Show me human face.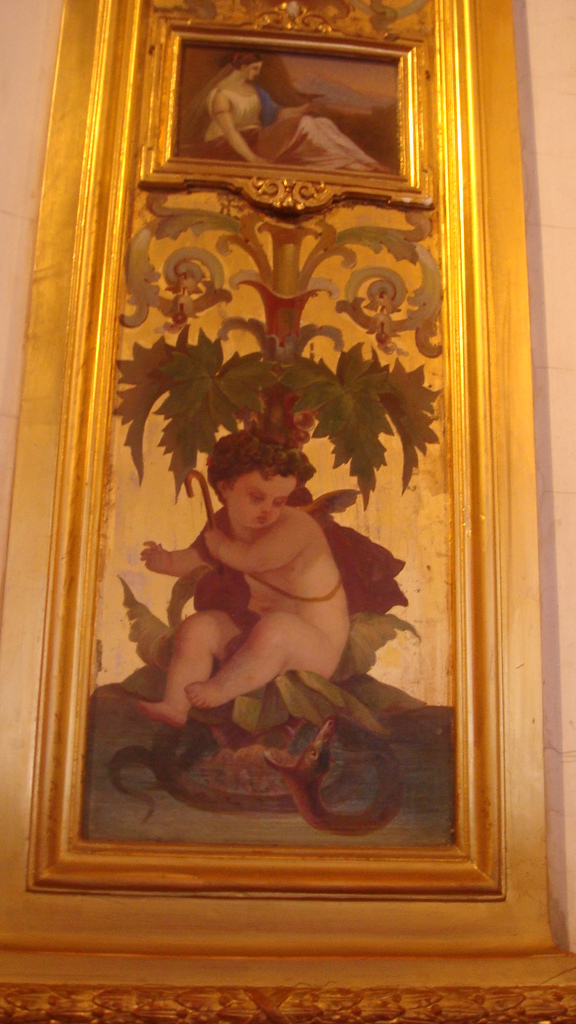
human face is here: crop(244, 64, 265, 85).
